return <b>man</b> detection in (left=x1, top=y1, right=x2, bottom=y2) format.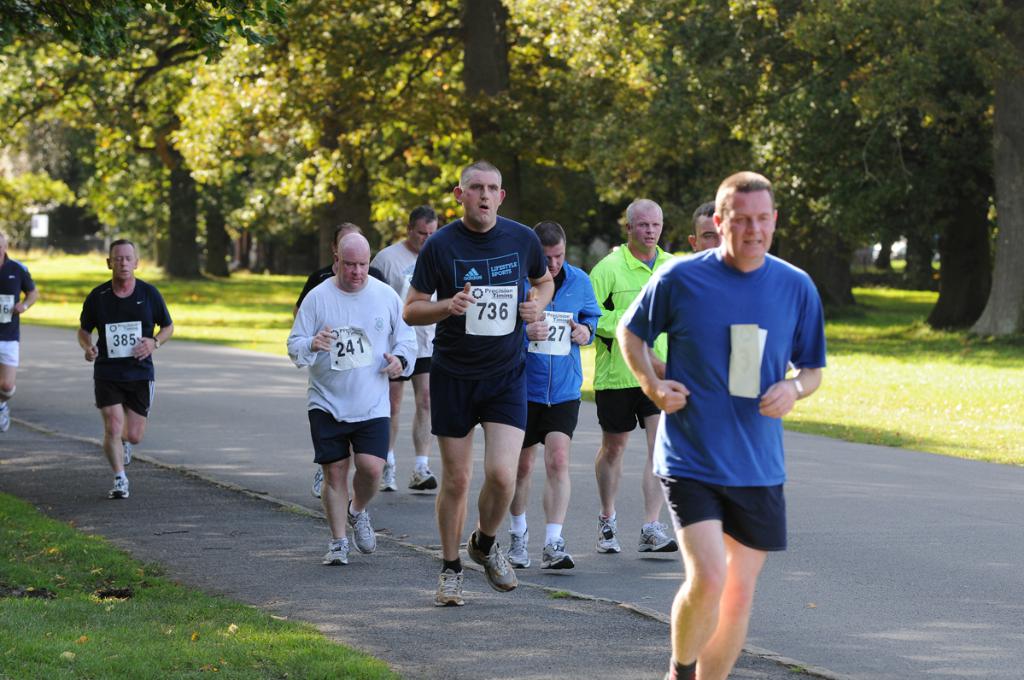
(left=290, top=218, right=389, bottom=497).
